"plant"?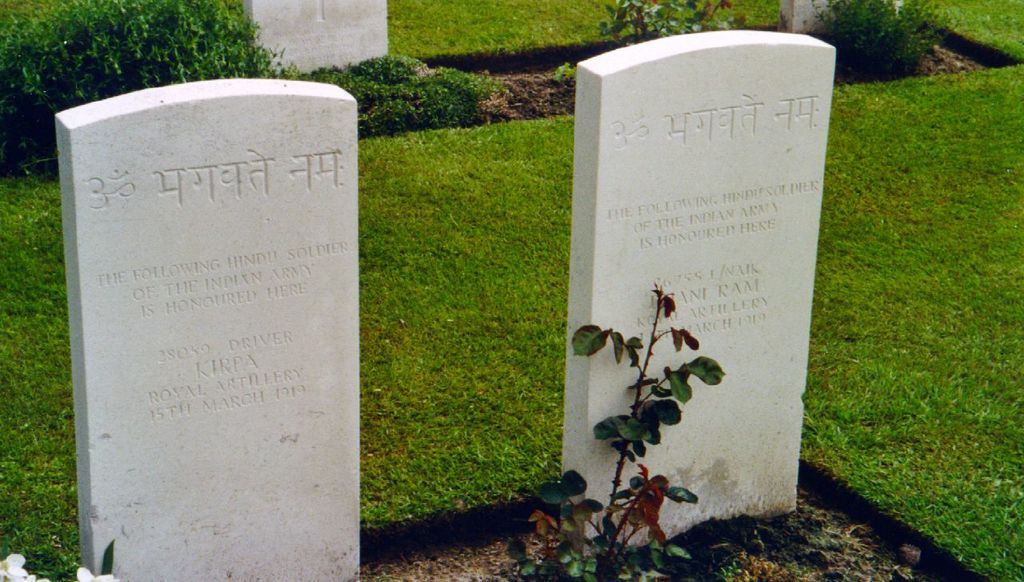
x1=805, y1=0, x2=964, y2=79
